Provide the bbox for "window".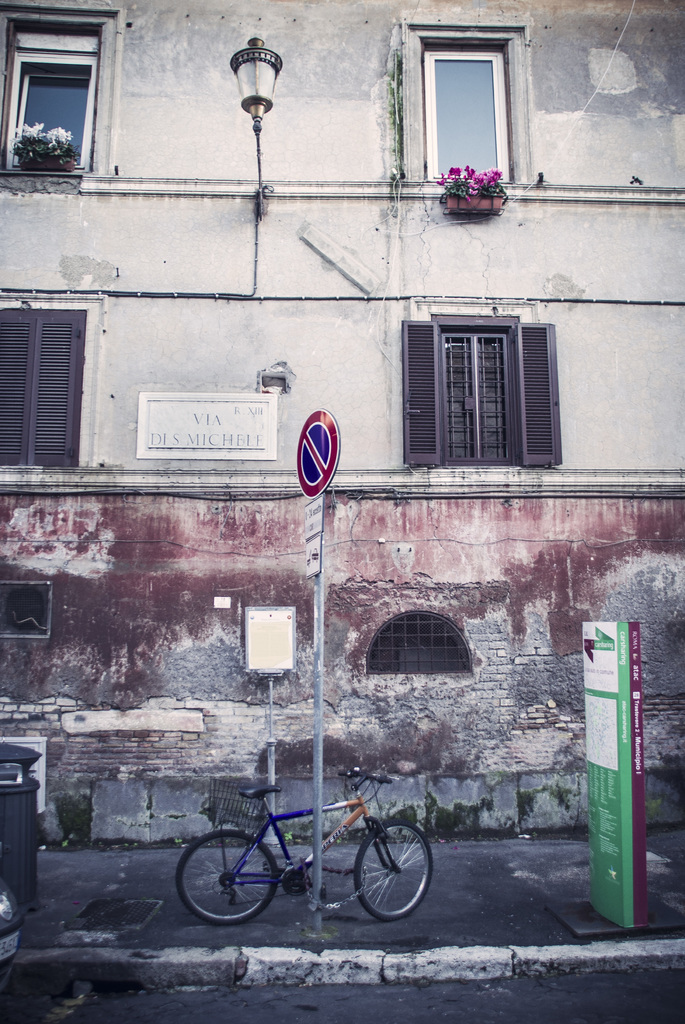
[402, 312, 559, 467].
